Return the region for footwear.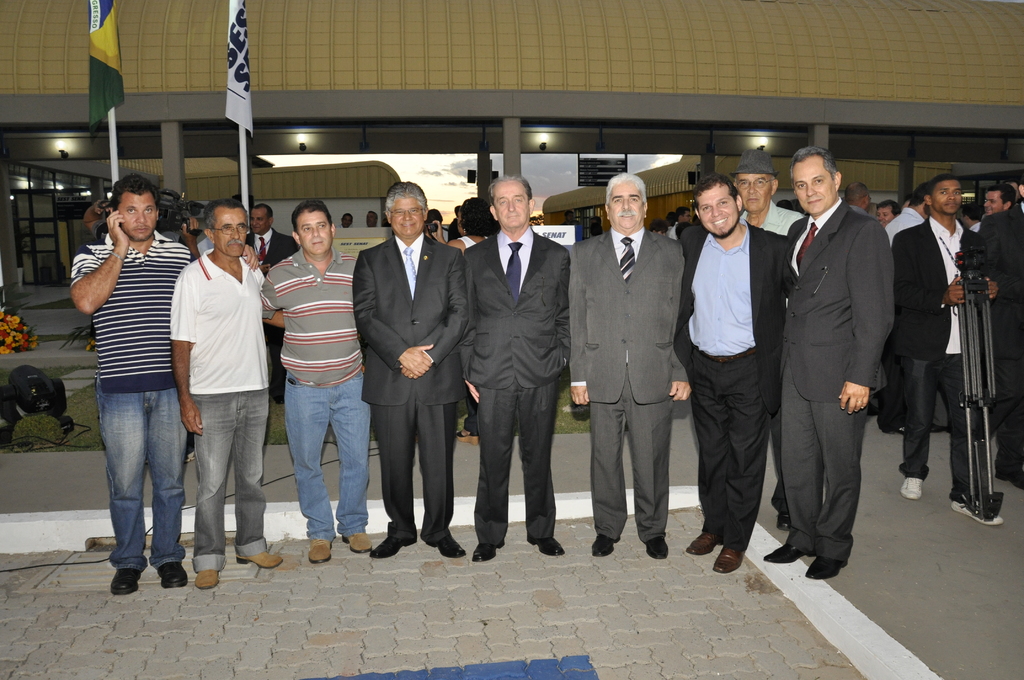
select_region(523, 539, 570, 558).
